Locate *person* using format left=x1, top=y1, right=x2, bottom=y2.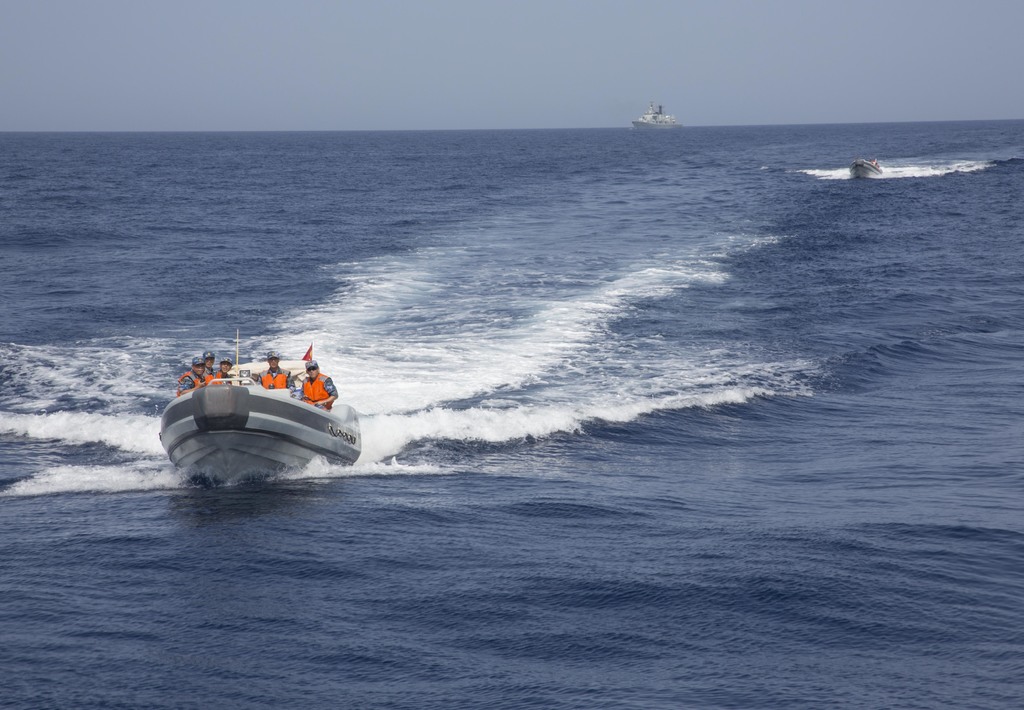
left=198, top=346, right=218, bottom=383.
